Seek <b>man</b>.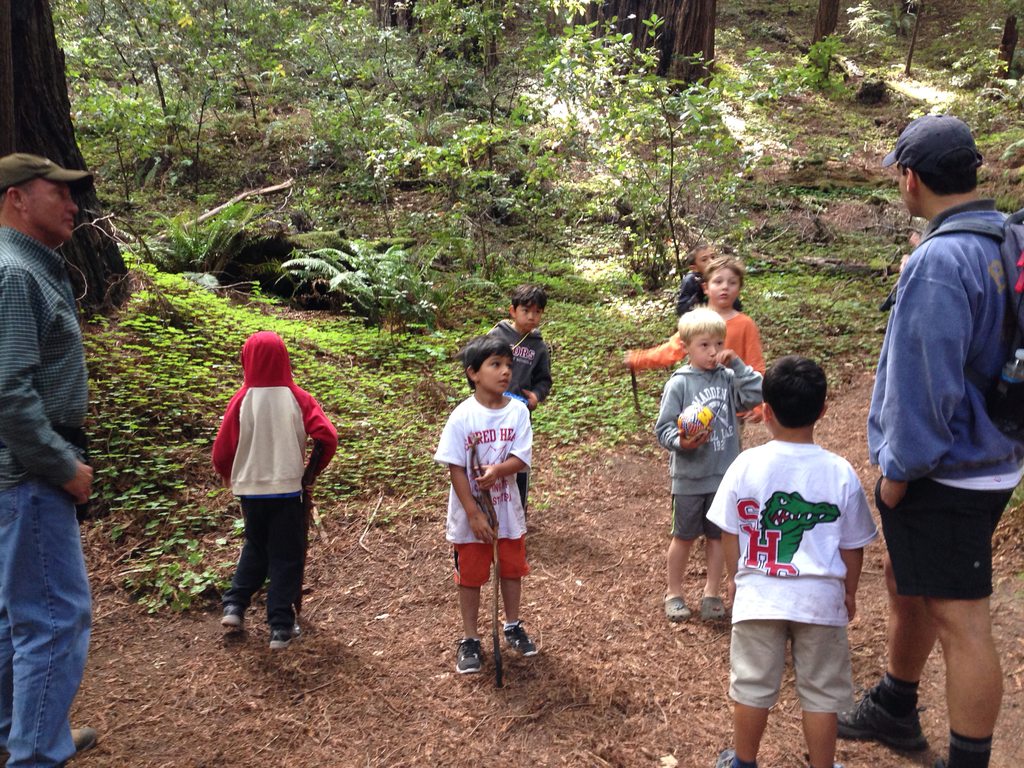
(0, 147, 99, 767).
